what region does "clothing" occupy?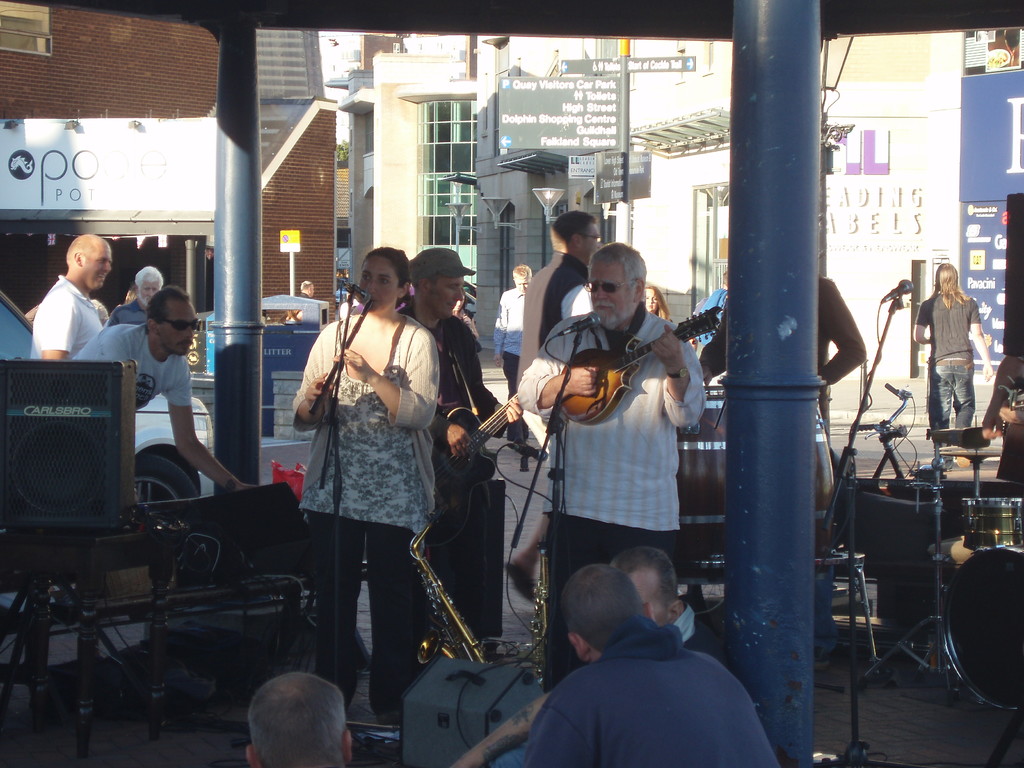
{"x1": 912, "y1": 288, "x2": 985, "y2": 468}.
